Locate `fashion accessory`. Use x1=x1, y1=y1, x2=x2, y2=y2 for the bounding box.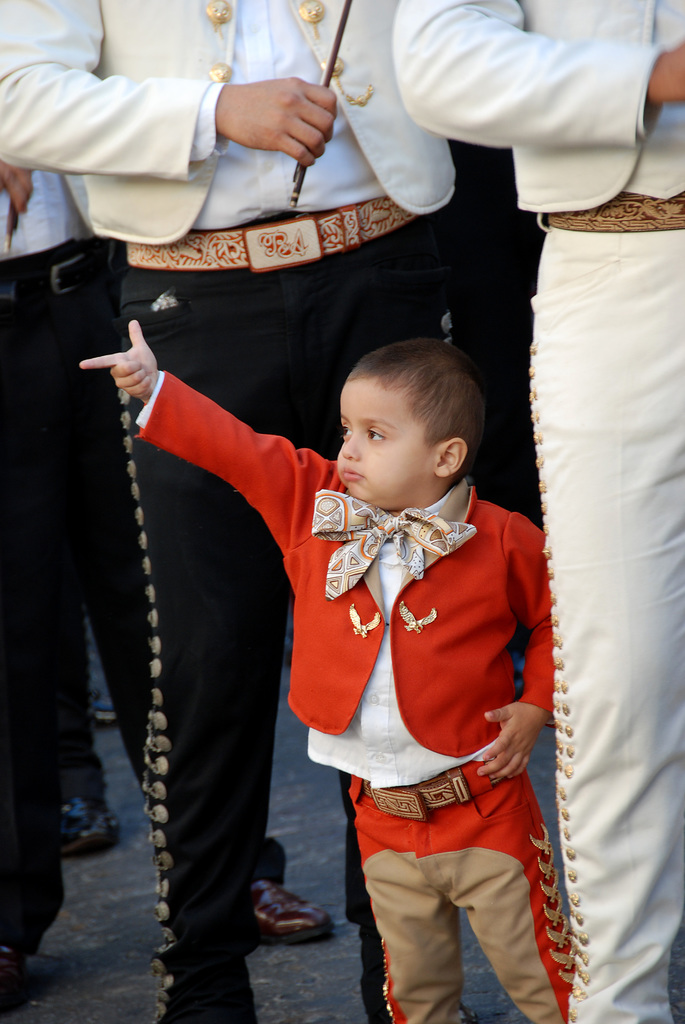
x1=546, y1=192, x2=684, y2=234.
